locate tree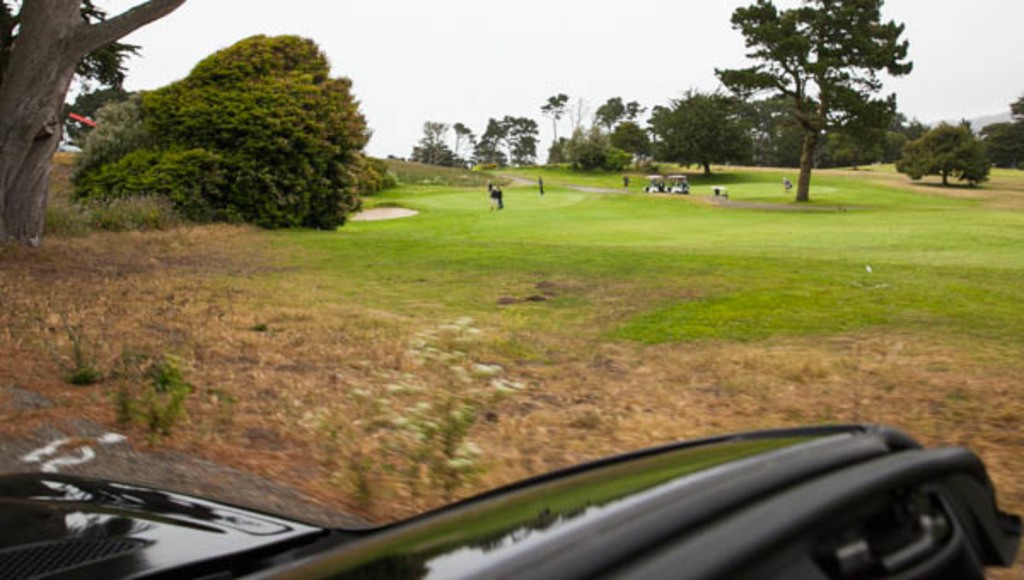
detection(0, 0, 177, 239)
